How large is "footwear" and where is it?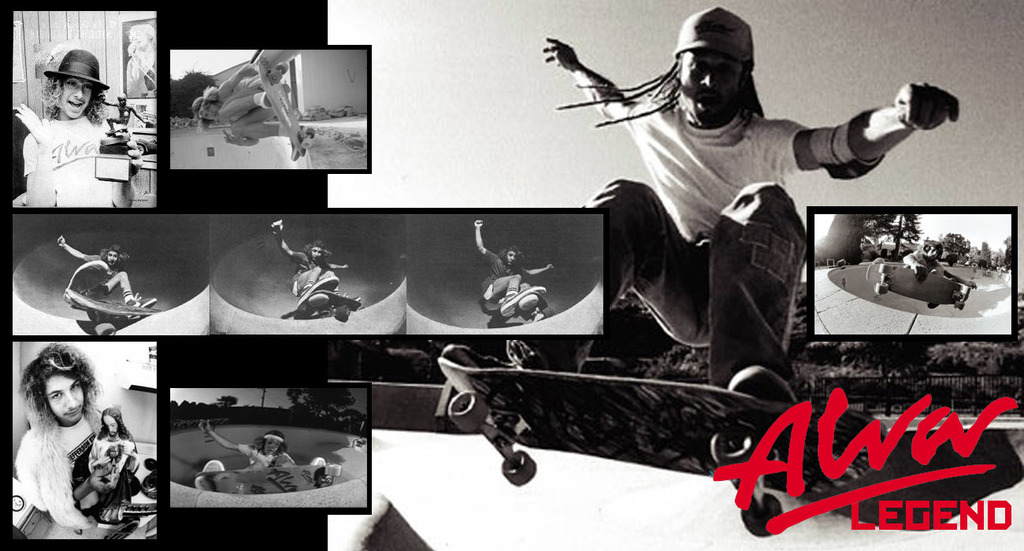
Bounding box: 499,285,547,321.
